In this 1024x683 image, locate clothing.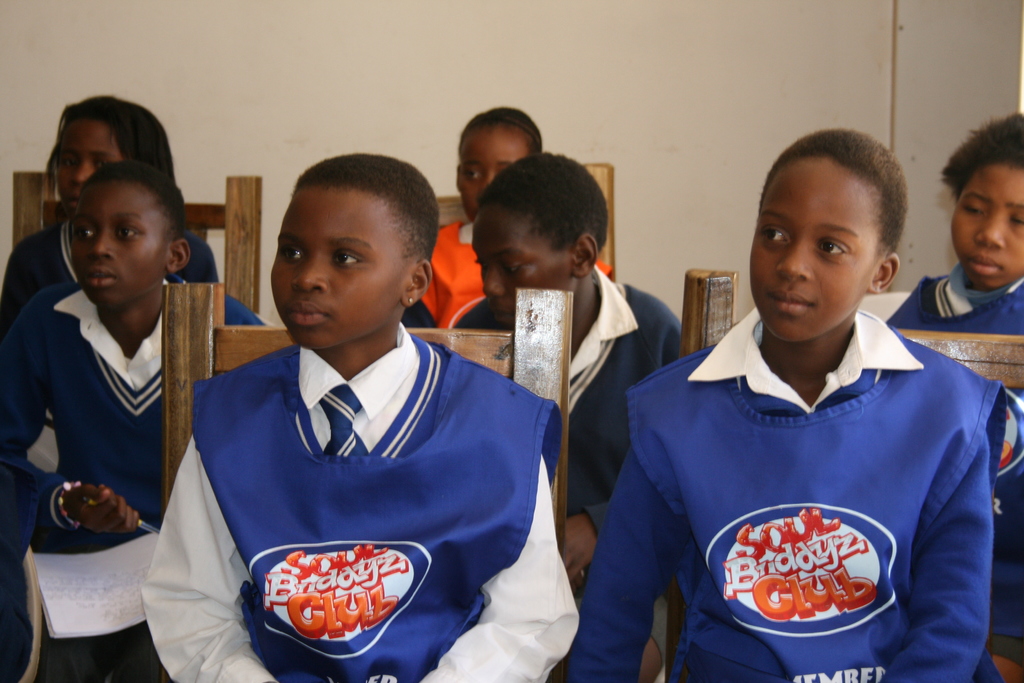
Bounding box: 619/311/991/677.
